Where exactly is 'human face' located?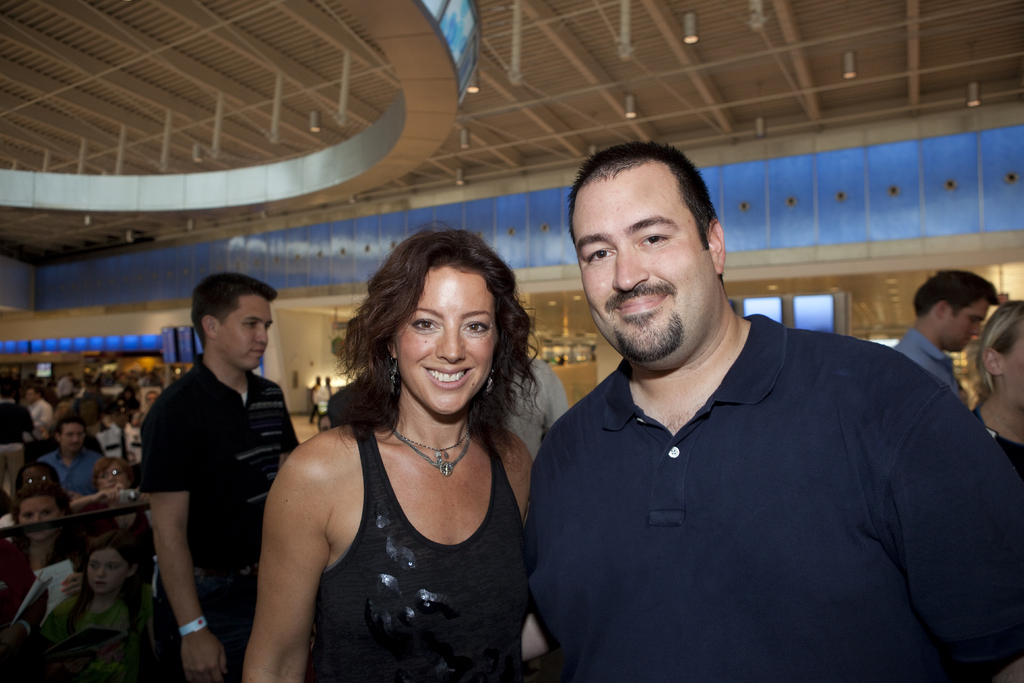
Its bounding box is crop(62, 423, 86, 449).
